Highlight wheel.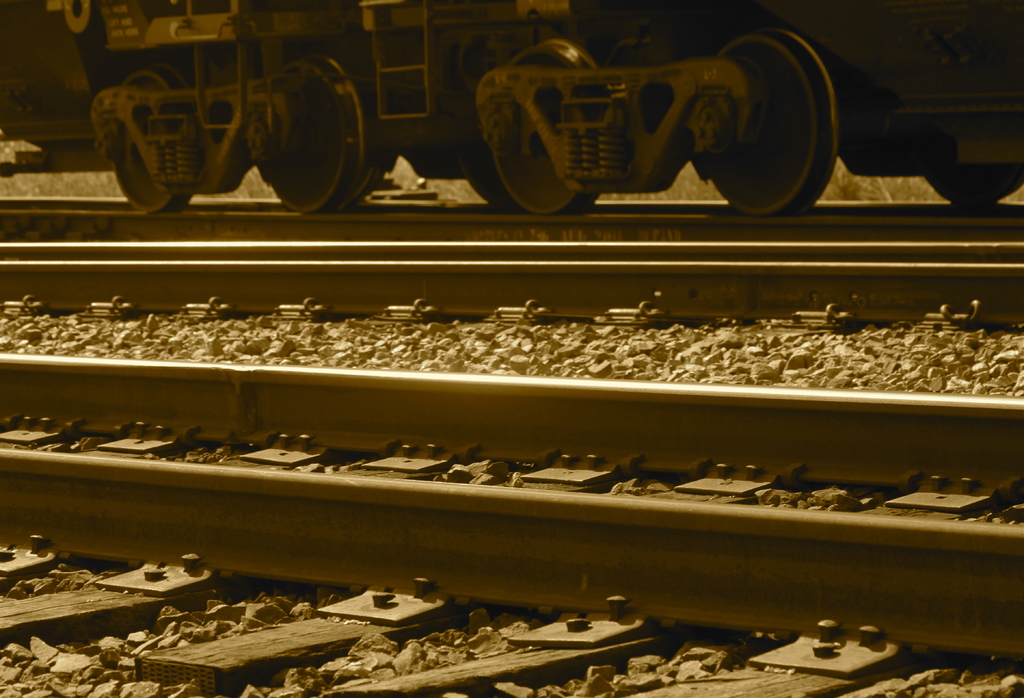
Highlighted region: crop(701, 24, 838, 215).
